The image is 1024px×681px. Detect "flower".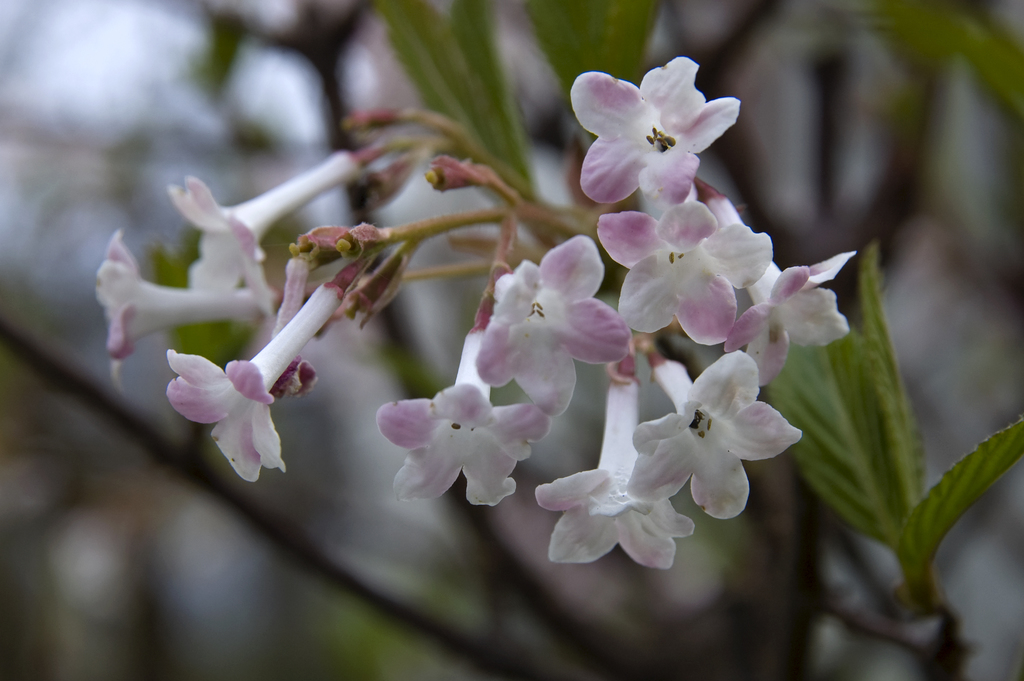
Detection: <bbox>268, 253, 320, 403</bbox>.
